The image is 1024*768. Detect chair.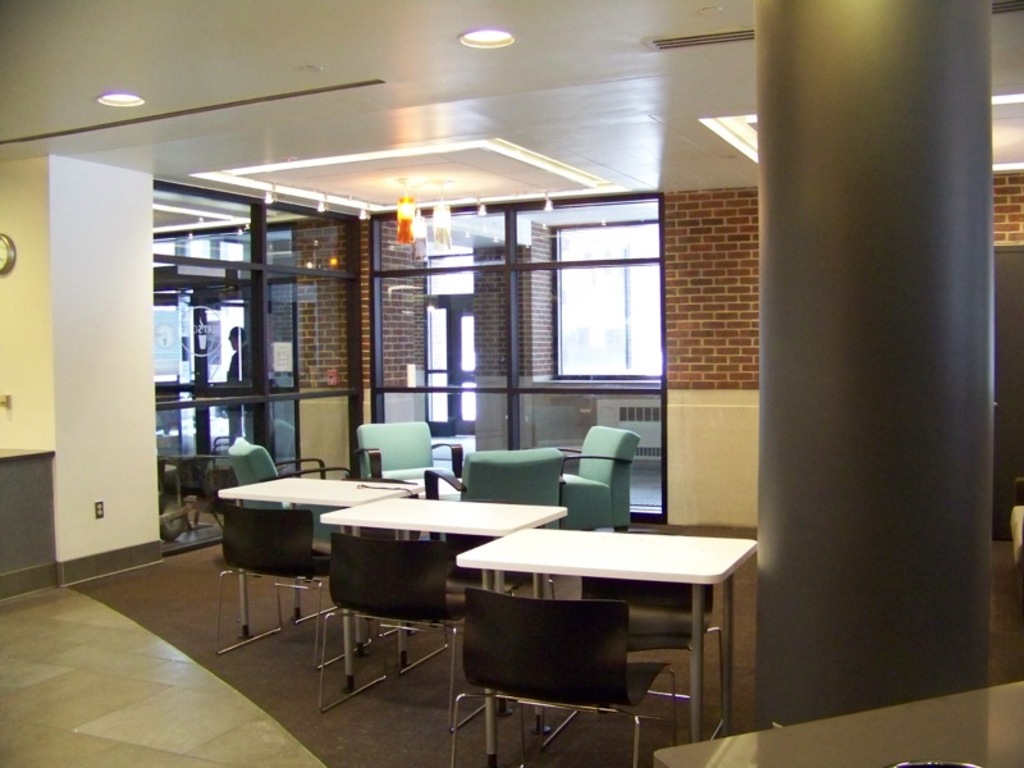
Detection: (x1=316, y1=526, x2=497, y2=731).
